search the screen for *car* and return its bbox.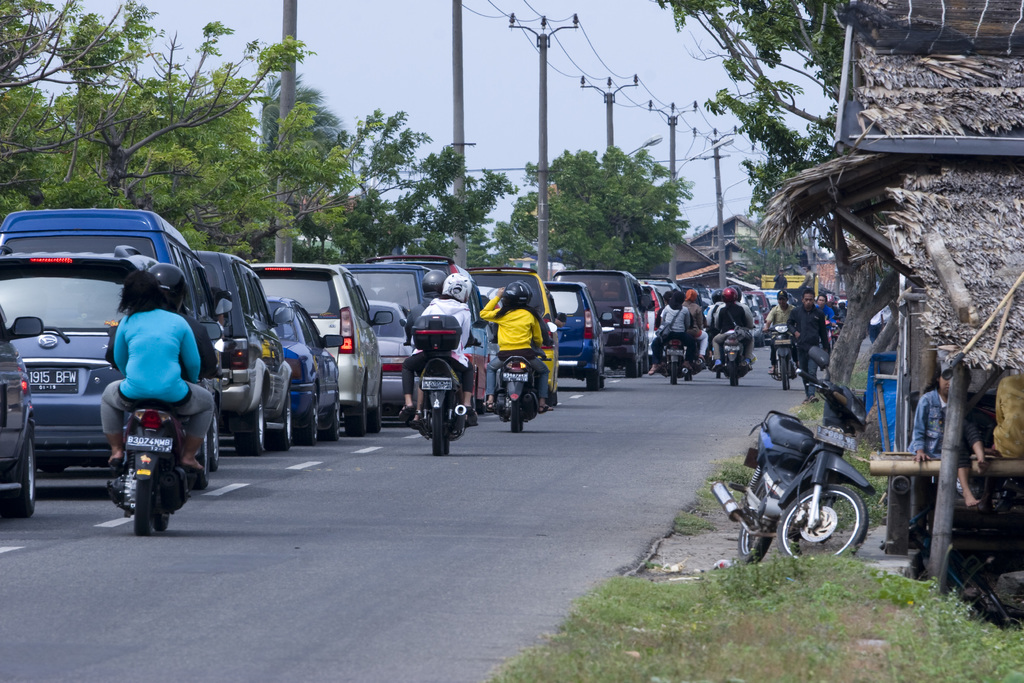
Found: rect(637, 280, 676, 297).
